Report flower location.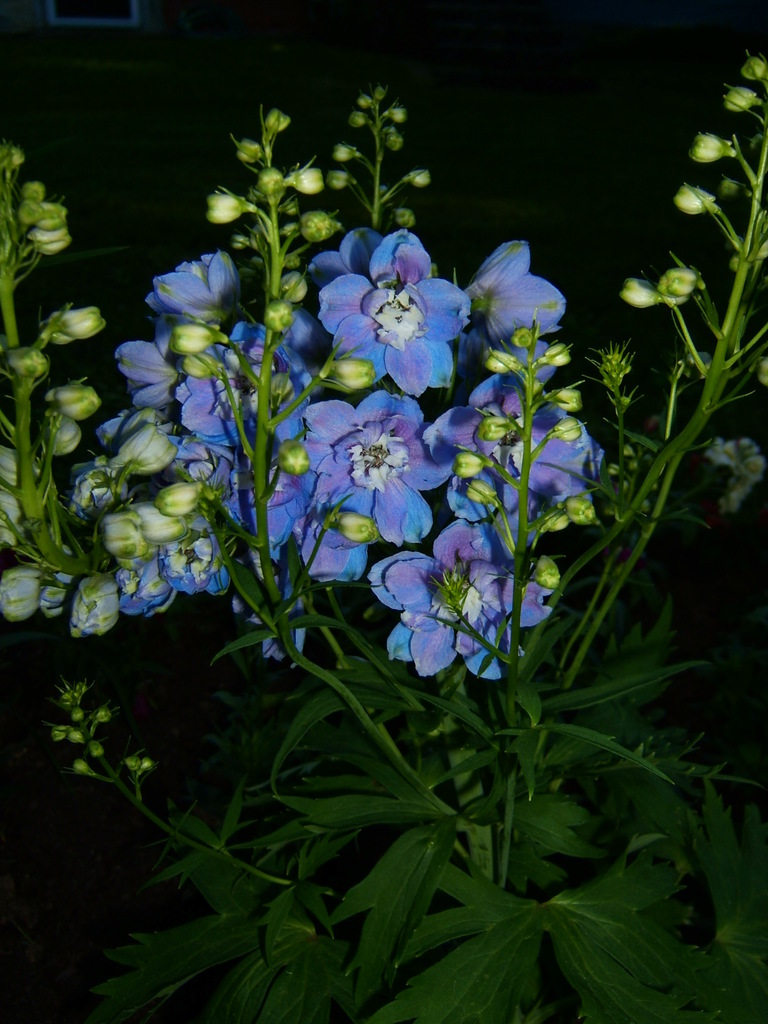
Report: Rect(373, 512, 527, 677).
